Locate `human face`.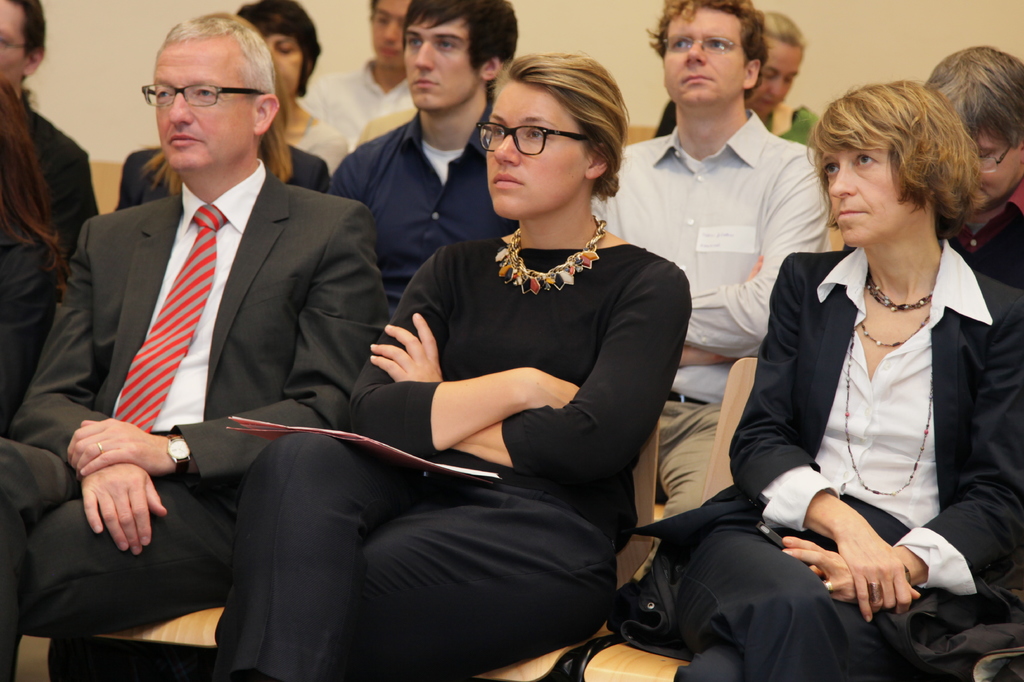
Bounding box: 486, 96, 576, 215.
